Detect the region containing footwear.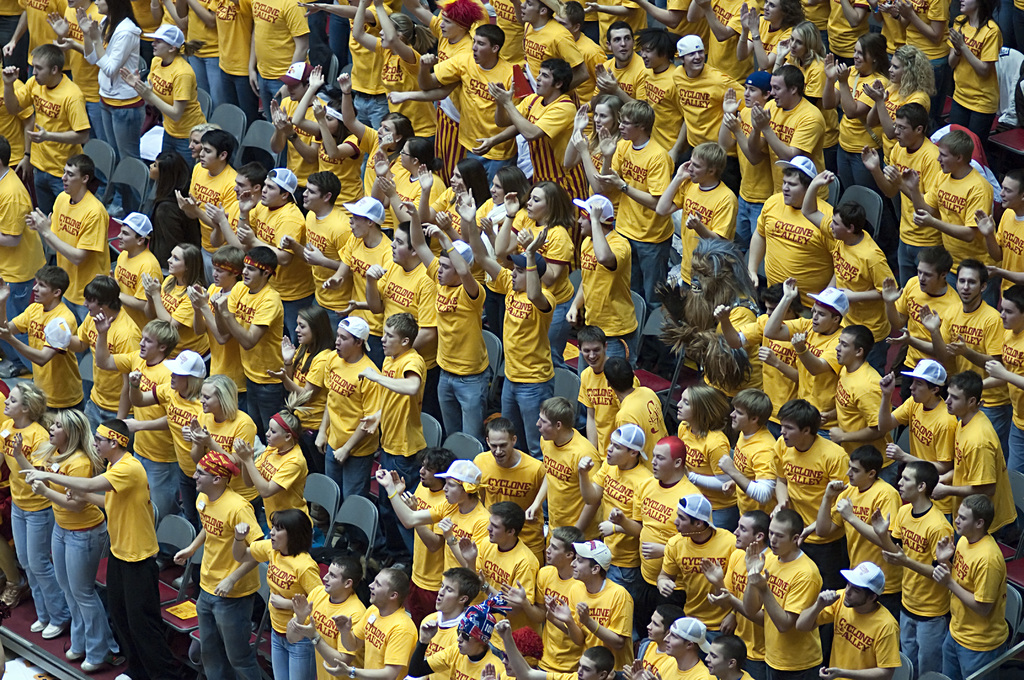
31,618,45,633.
